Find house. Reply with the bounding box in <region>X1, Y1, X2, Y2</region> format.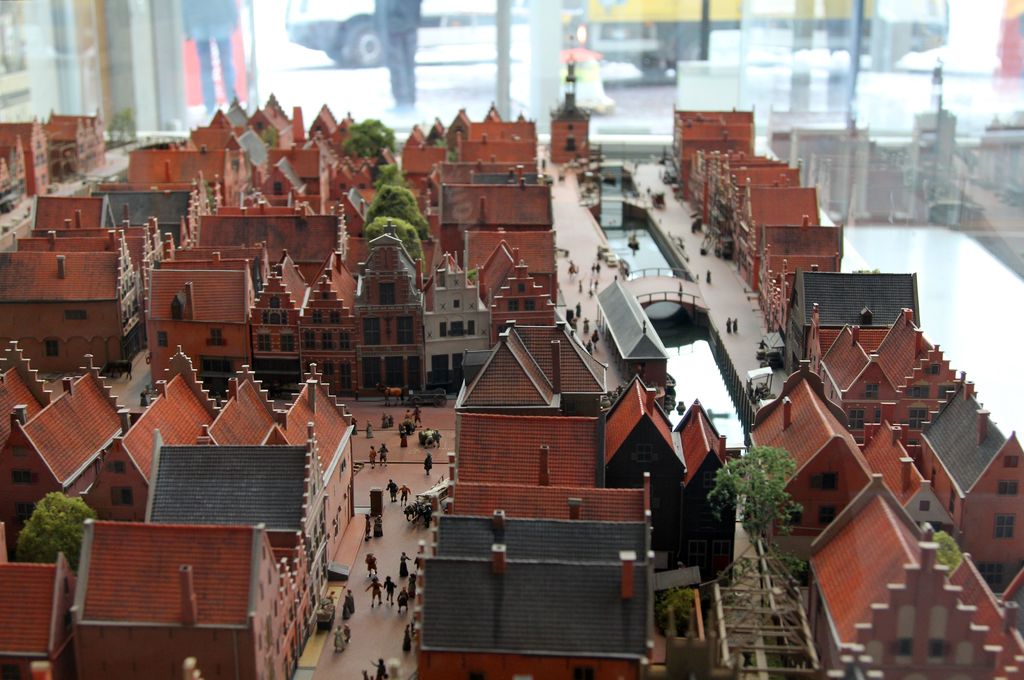
<region>138, 423, 337, 603</region>.
